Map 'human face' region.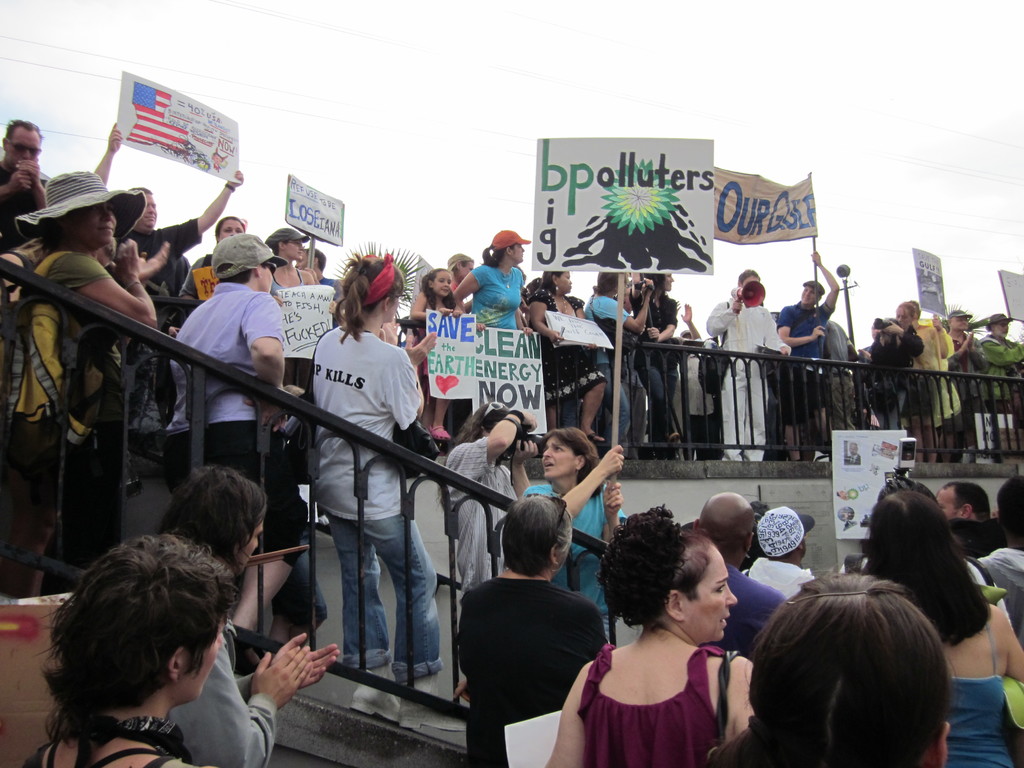
Mapped to box=[215, 214, 246, 241].
